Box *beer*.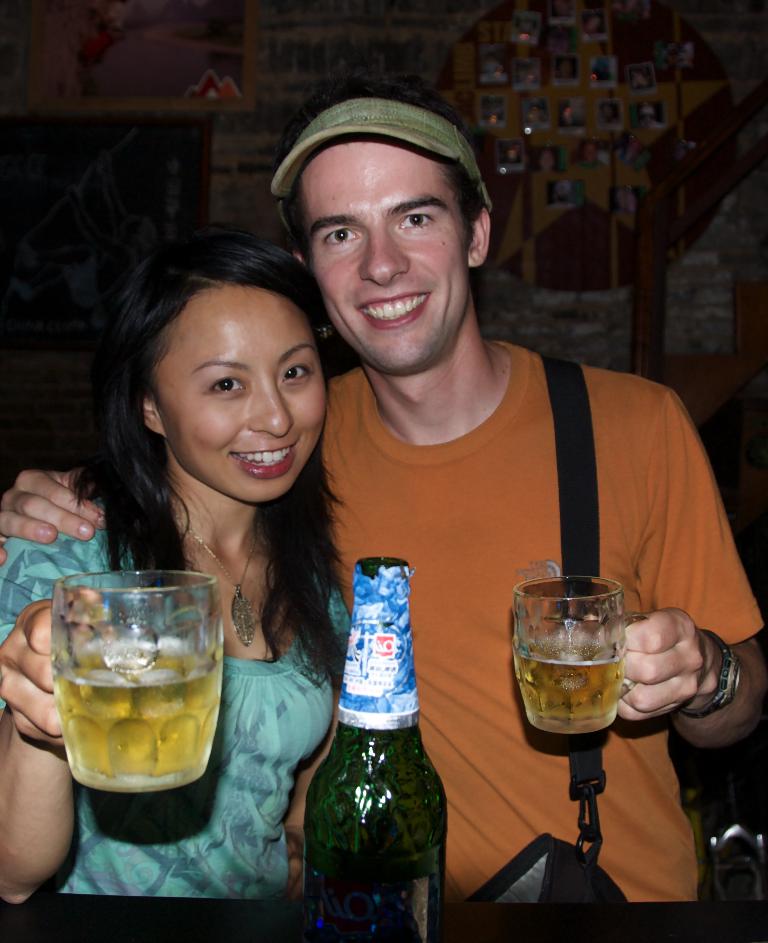
292:552:444:942.
